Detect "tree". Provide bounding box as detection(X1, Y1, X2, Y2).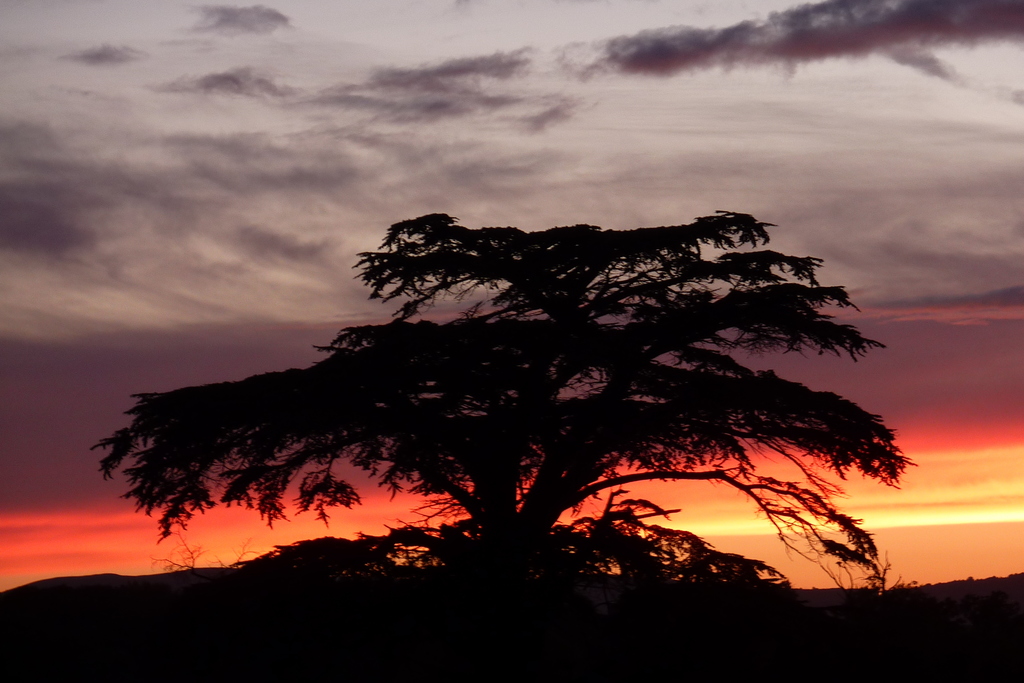
detection(101, 172, 915, 572).
